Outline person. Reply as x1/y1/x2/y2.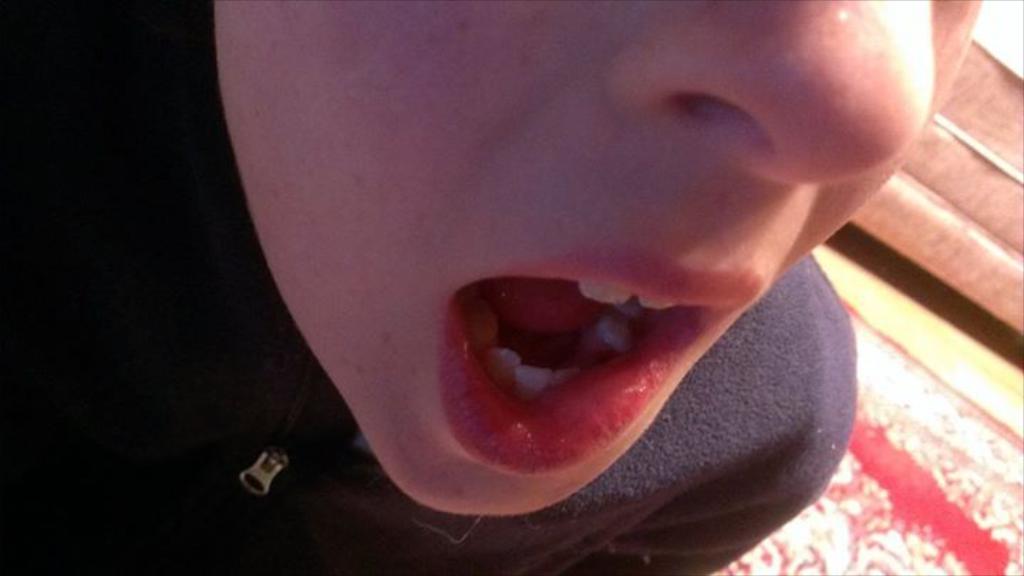
0/0/984/575.
